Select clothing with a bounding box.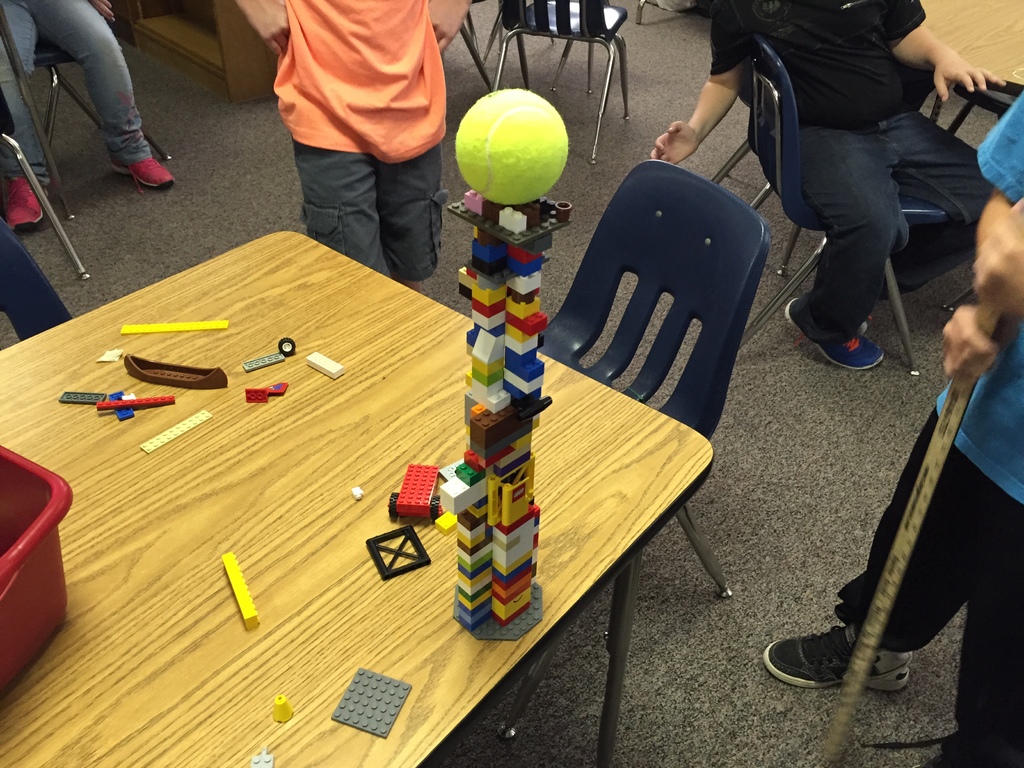
pyautogui.locateOnScreen(0, 0, 150, 166).
